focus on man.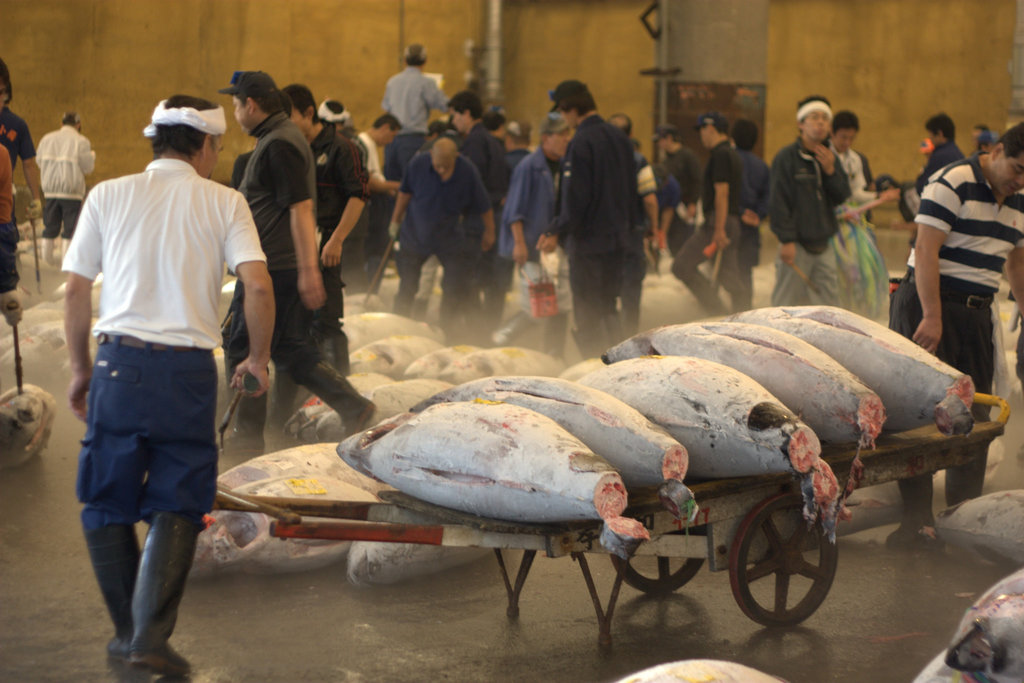
Focused at select_region(218, 66, 374, 450).
